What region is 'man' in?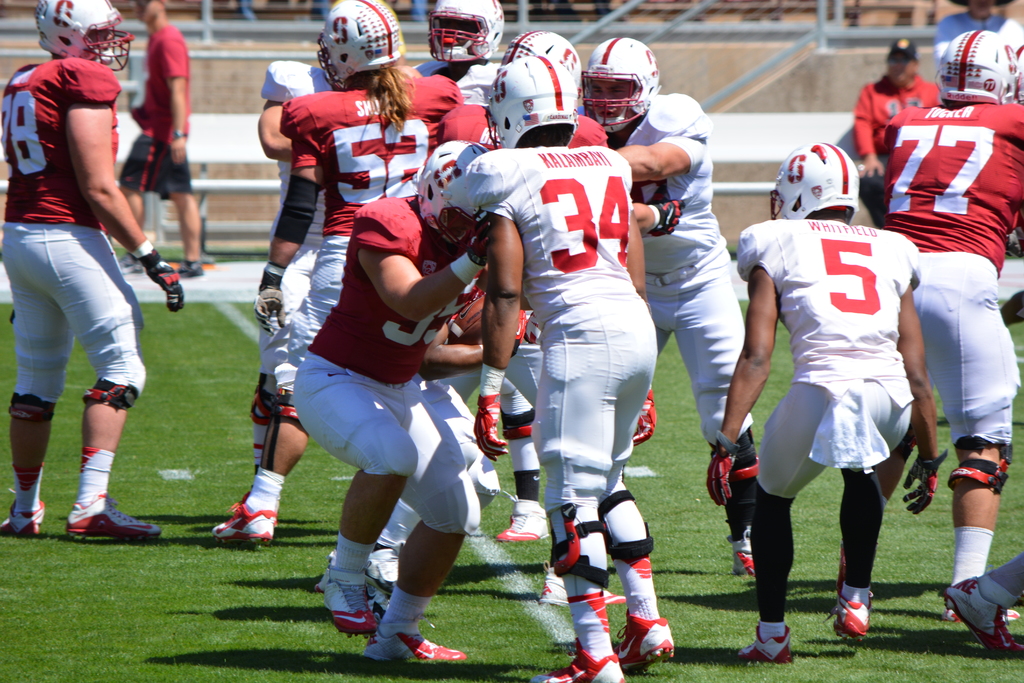
(x1=119, y1=0, x2=208, y2=279).
